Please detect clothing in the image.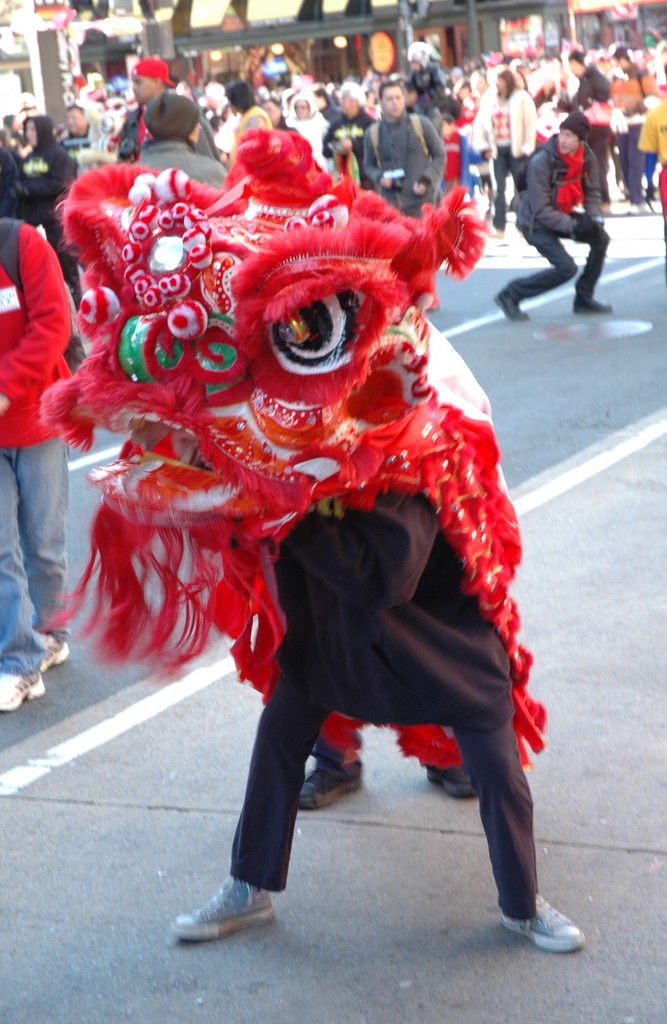
[x1=227, y1=352, x2=544, y2=915].
